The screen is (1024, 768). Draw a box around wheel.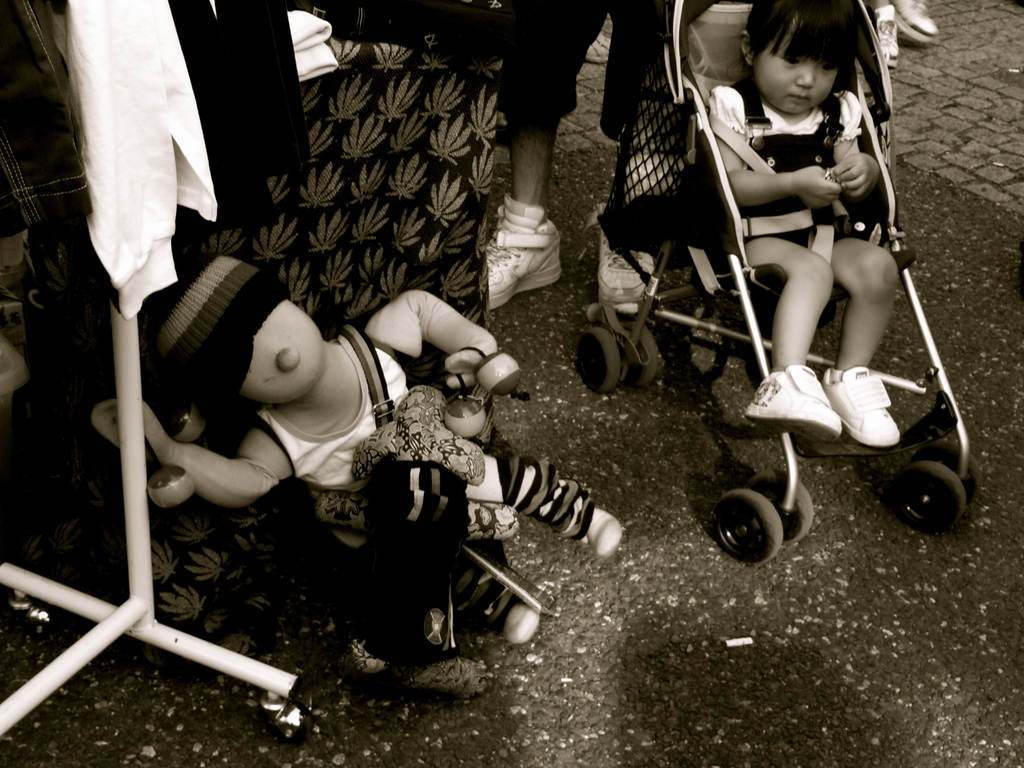
(left=893, top=440, right=964, bottom=539).
